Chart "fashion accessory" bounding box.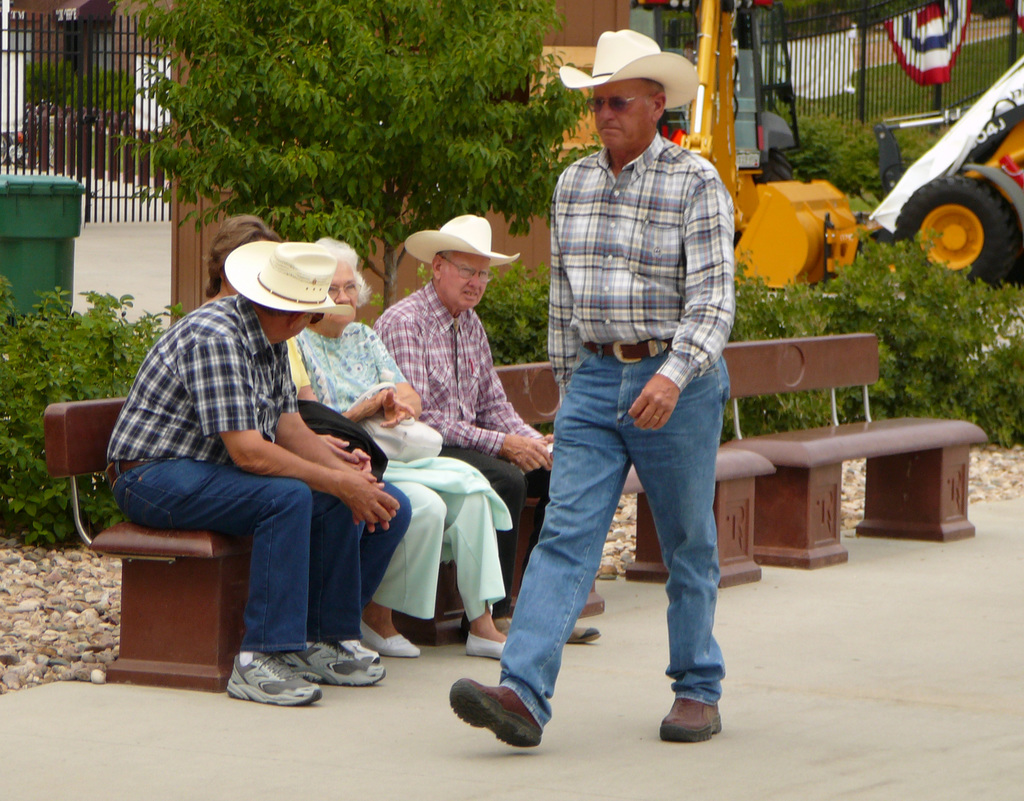
Charted: x1=274 y1=638 x2=387 y2=684.
